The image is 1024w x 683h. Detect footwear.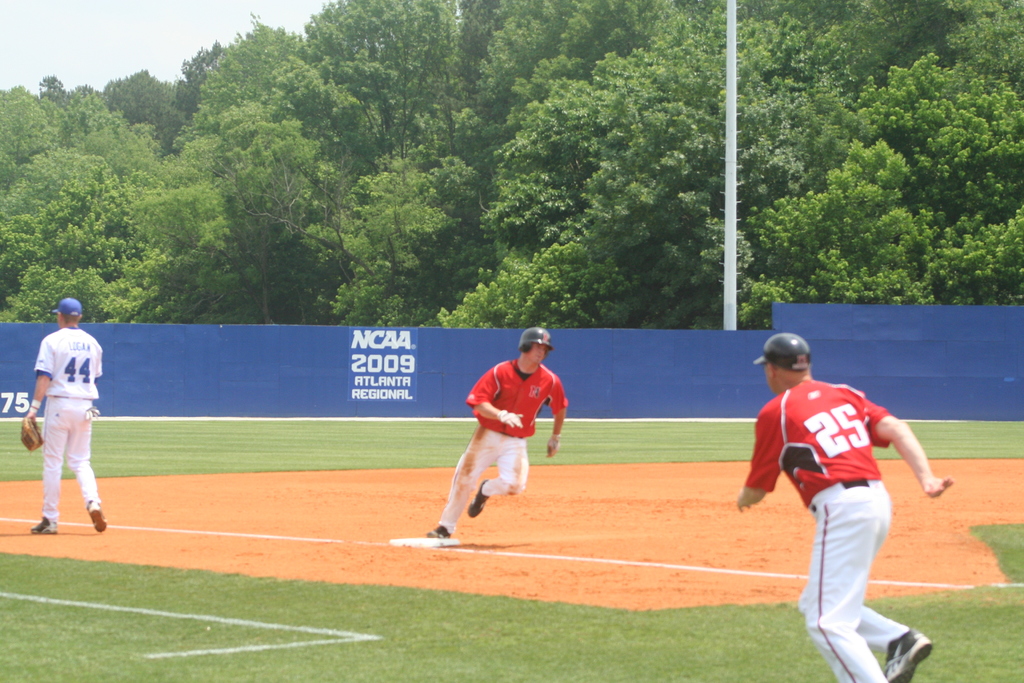
Detection: pyautogui.locateOnScreen(886, 636, 934, 682).
